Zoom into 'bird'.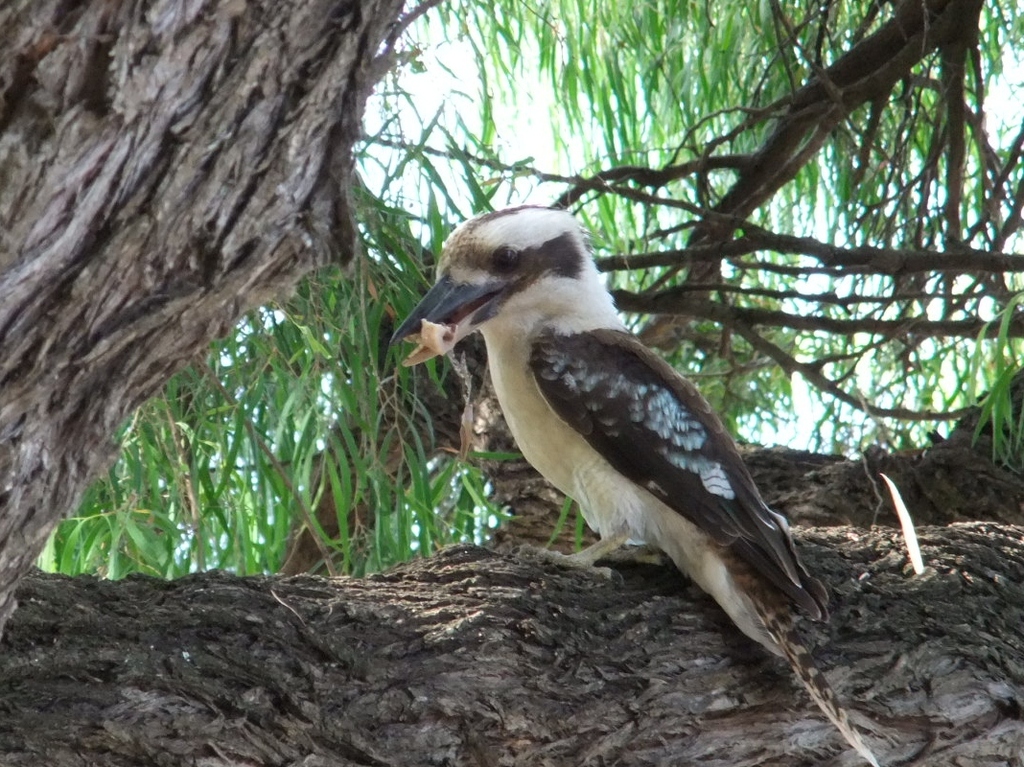
Zoom target: [384,193,844,671].
